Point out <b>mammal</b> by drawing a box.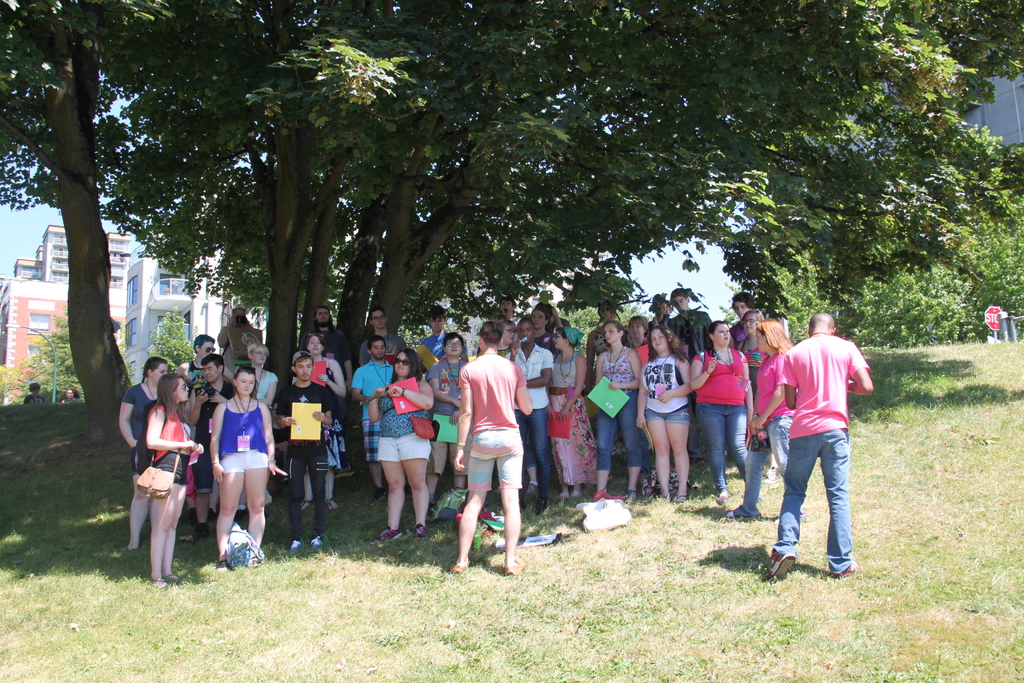
rect(349, 331, 396, 498).
